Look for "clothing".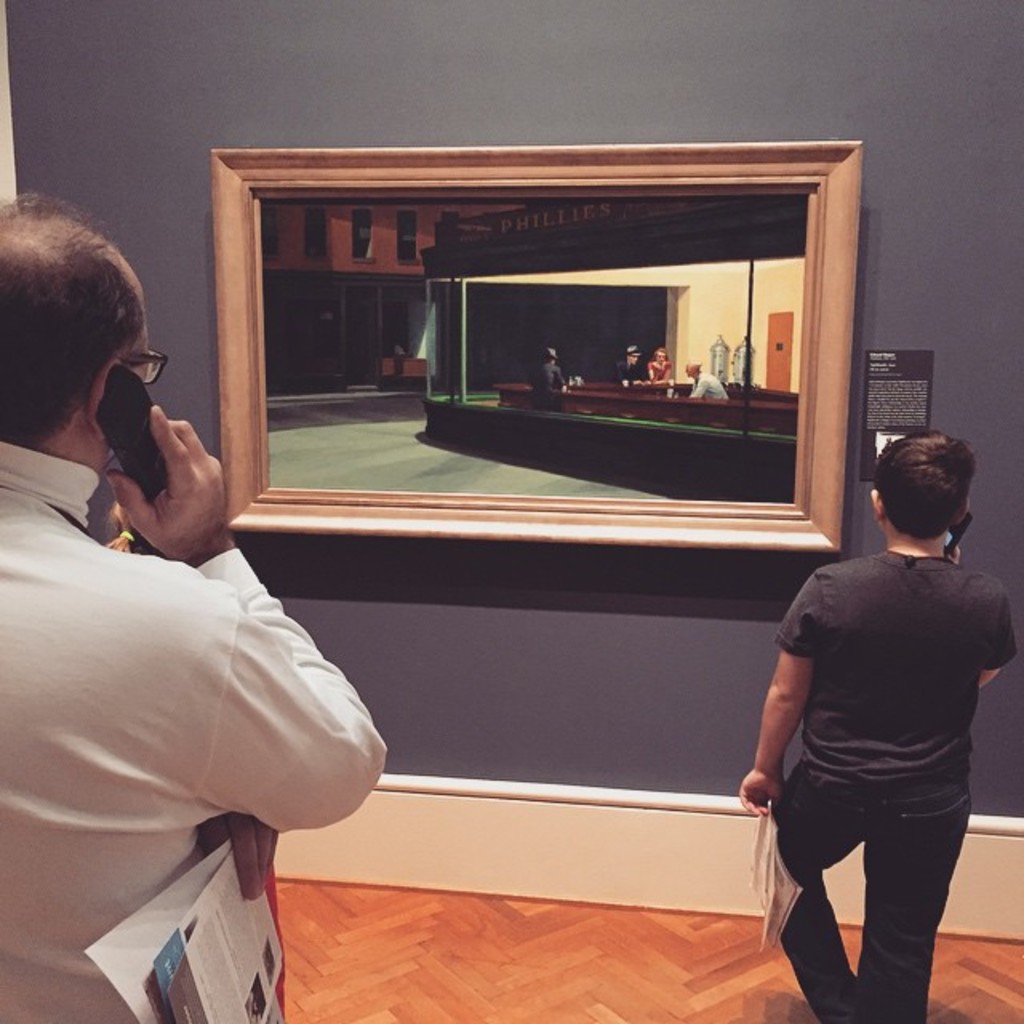
Found: rect(646, 360, 672, 384).
